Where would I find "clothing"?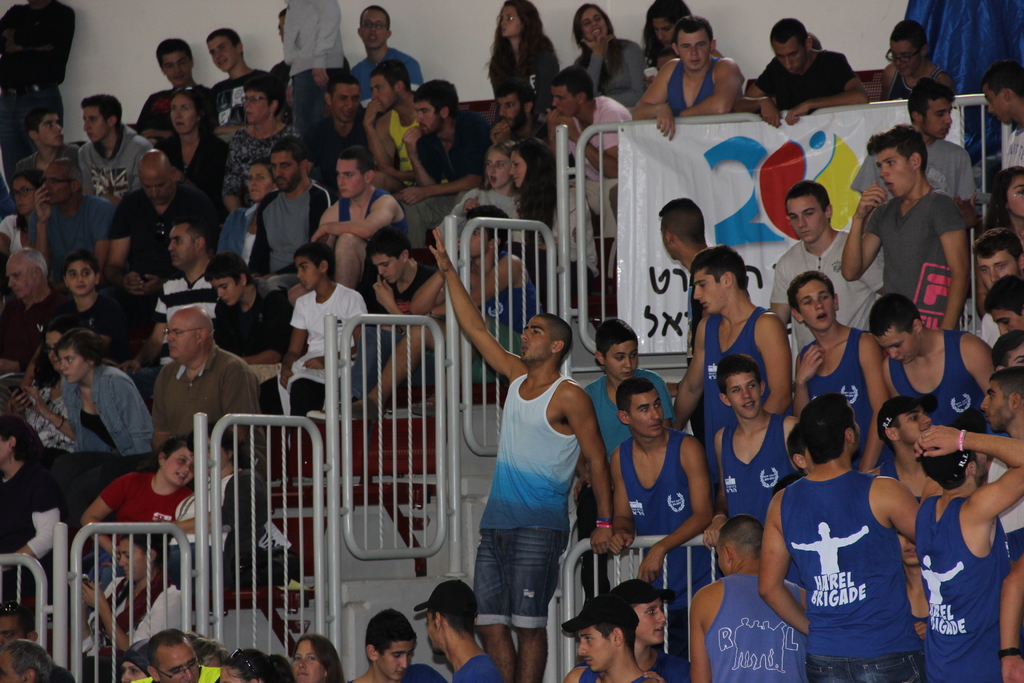
At [207,64,274,126].
